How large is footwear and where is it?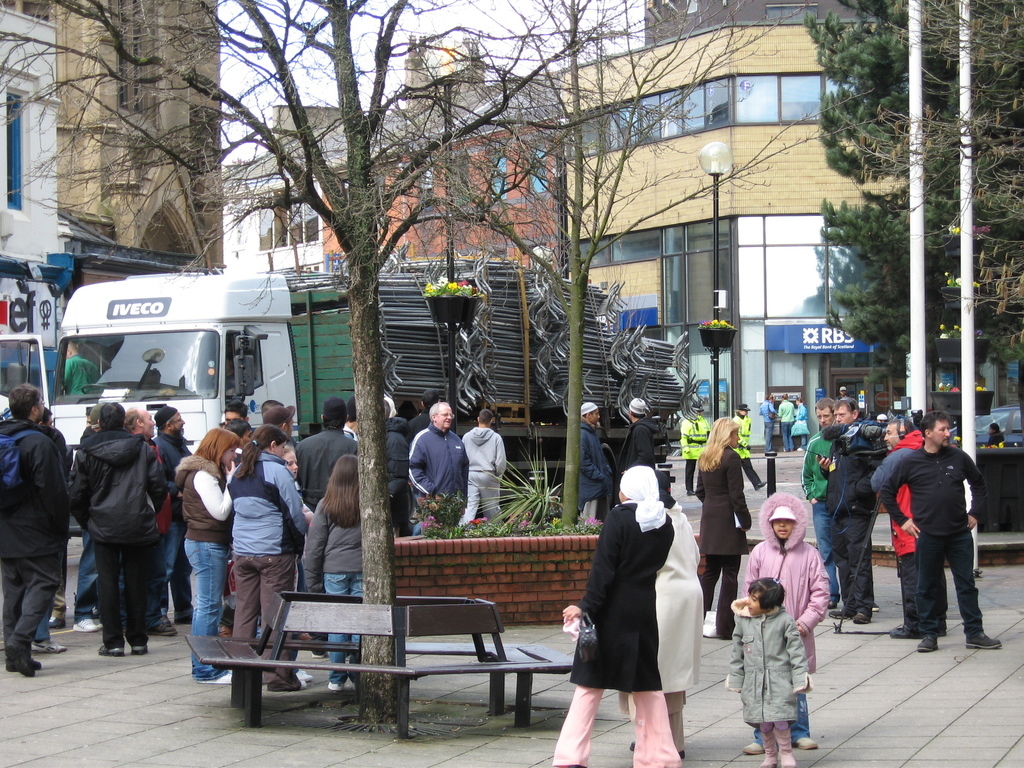
Bounding box: (x1=871, y1=600, x2=883, y2=612).
